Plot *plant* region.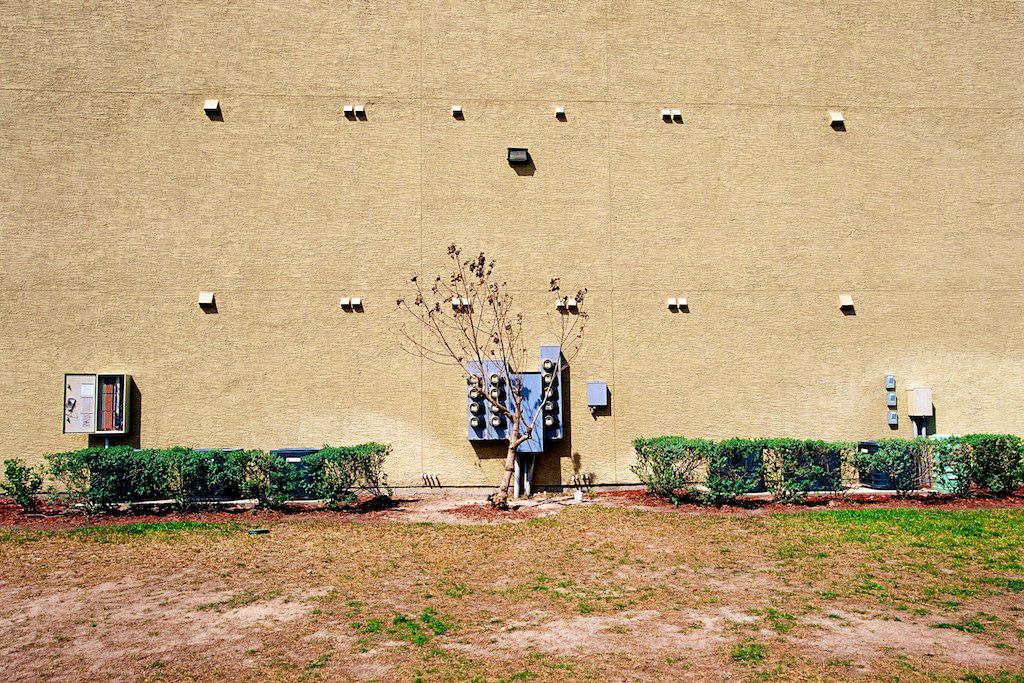
Plotted at crop(723, 638, 772, 662).
